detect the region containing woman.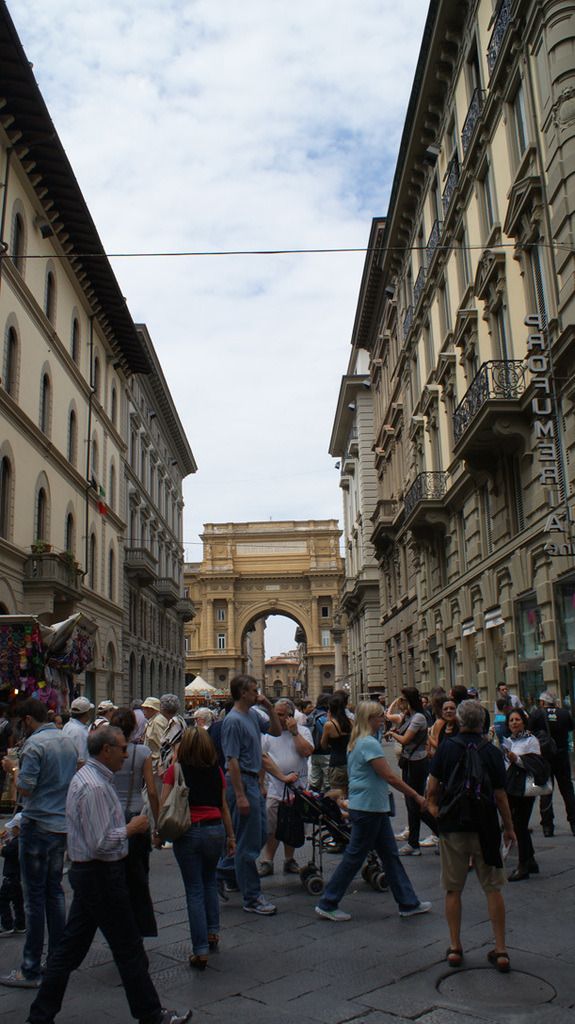
(left=194, top=707, right=225, bottom=772).
